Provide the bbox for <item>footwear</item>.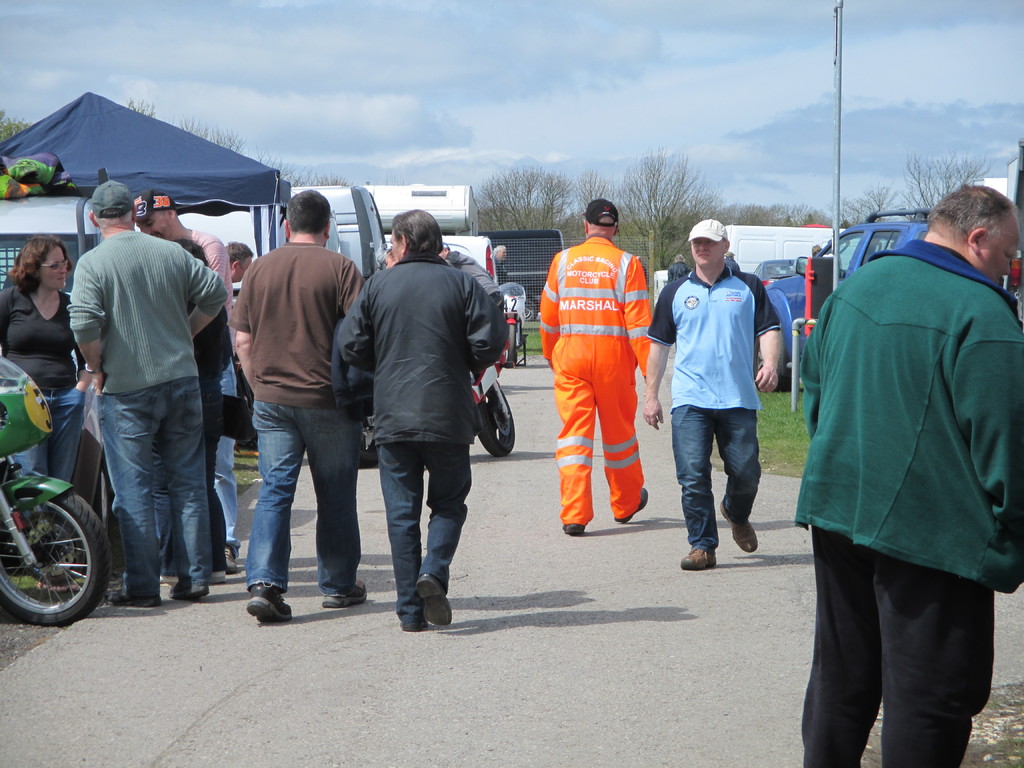
714, 502, 755, 556.
